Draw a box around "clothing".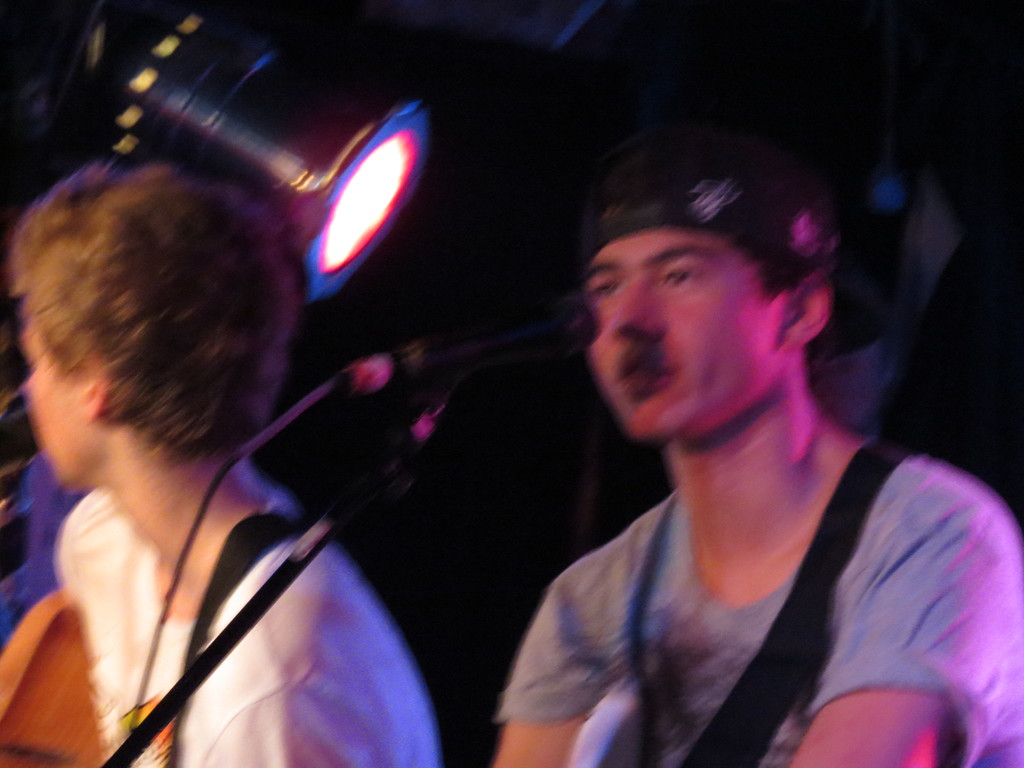
region(479, 359, 1000, 767).
